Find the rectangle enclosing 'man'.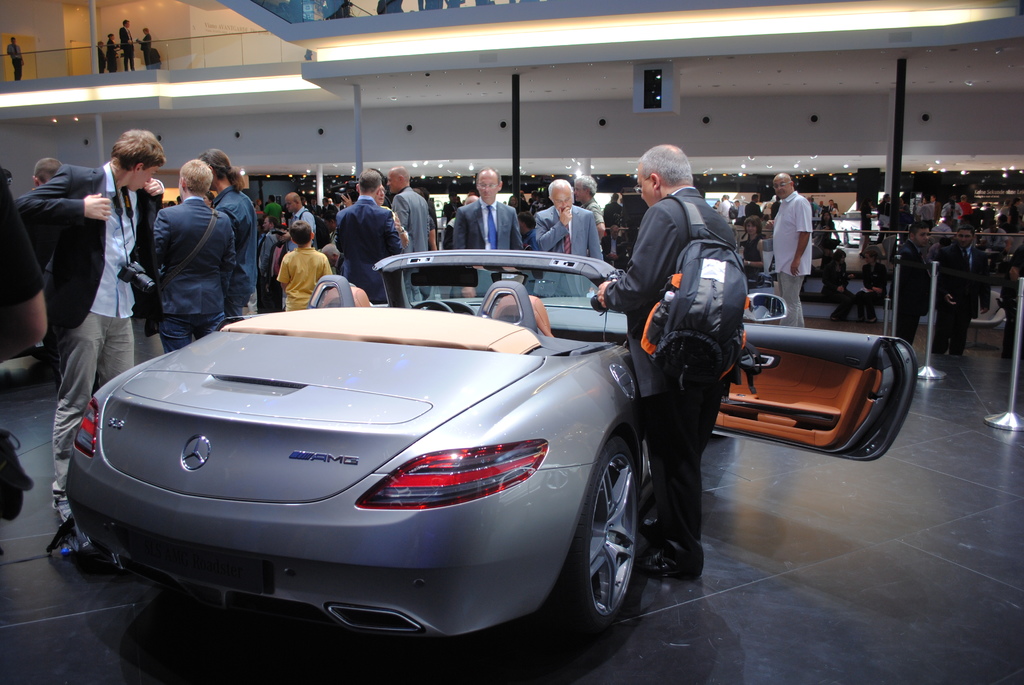
<bbox>919, 196, 941, 224</bbox>.
